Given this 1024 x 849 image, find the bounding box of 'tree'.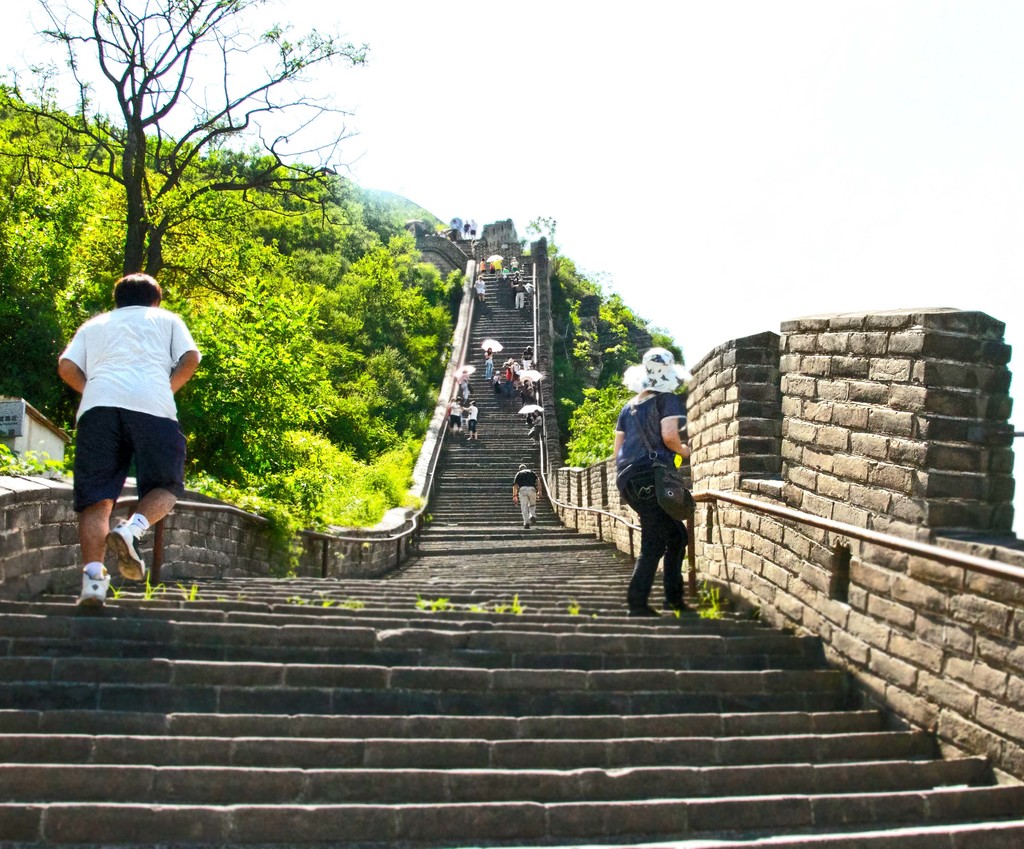
region(22, 28, 410, 328).
